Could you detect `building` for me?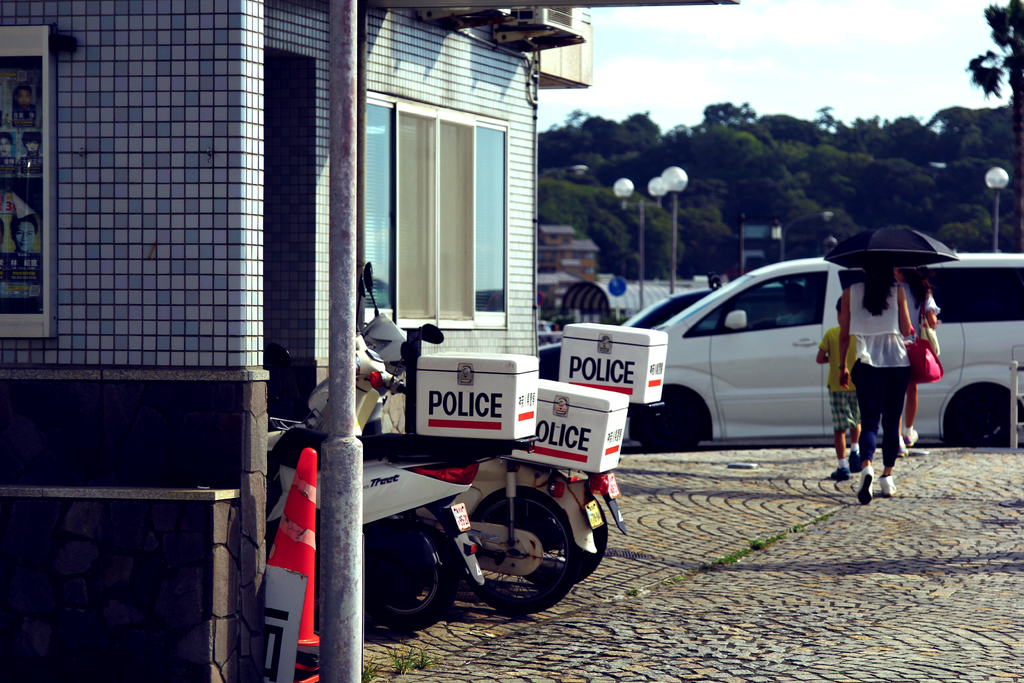
Detection result: (left=0, top=1, right=591, bottom=682).
